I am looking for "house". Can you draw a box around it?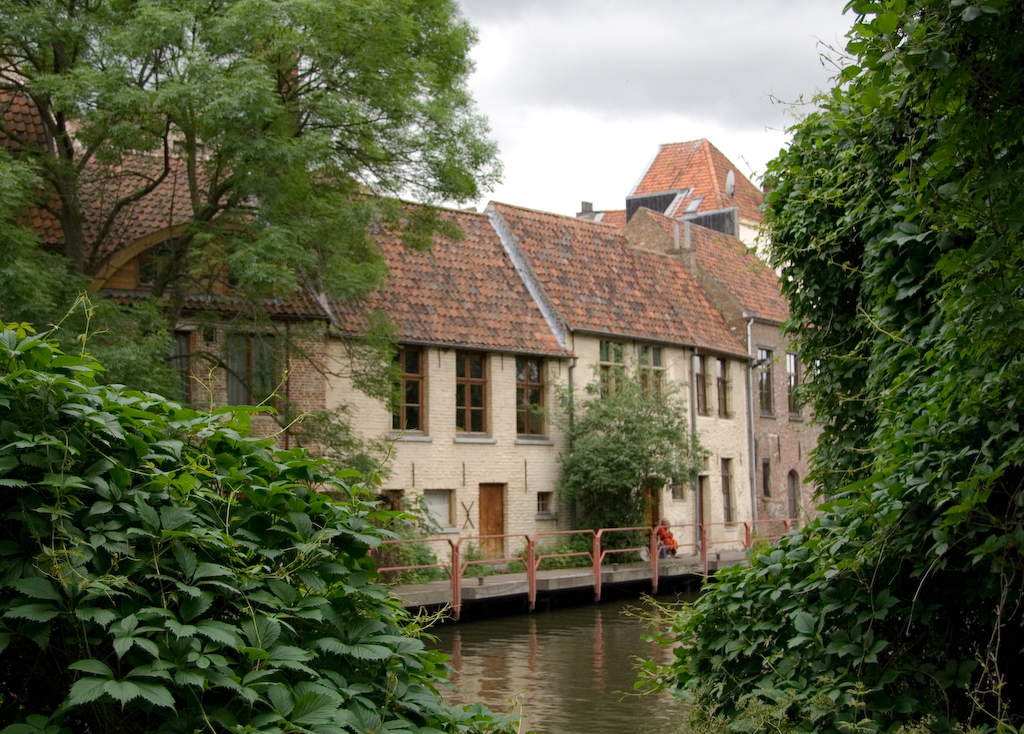
Sure, the bounding box is [625, 202, 826, 549].
